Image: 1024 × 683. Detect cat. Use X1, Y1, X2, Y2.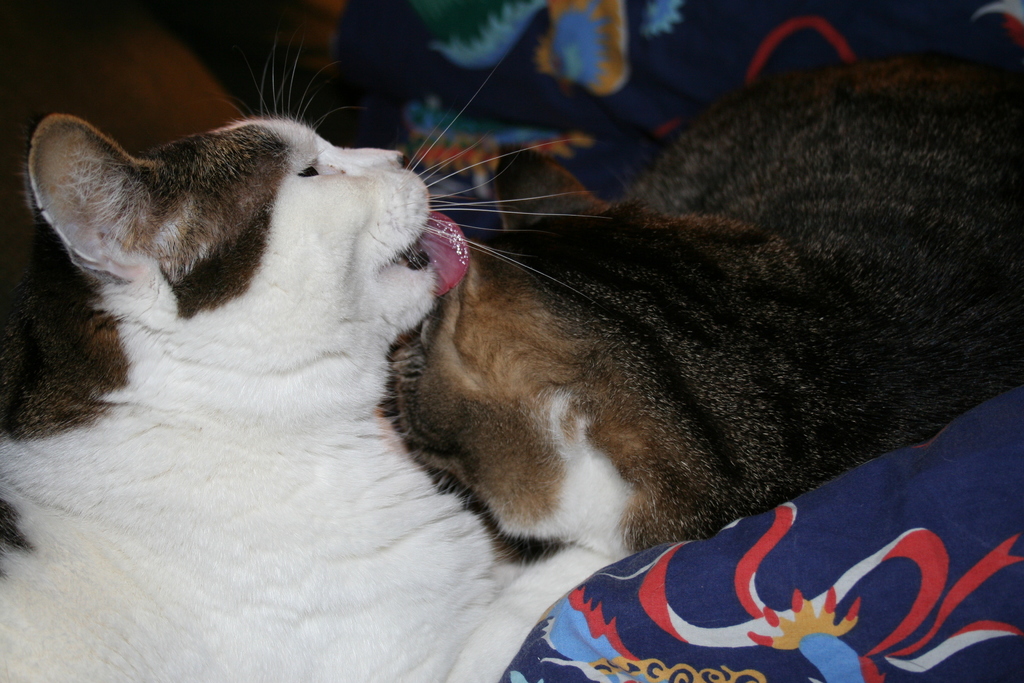
388, 31, 1023, 544.
